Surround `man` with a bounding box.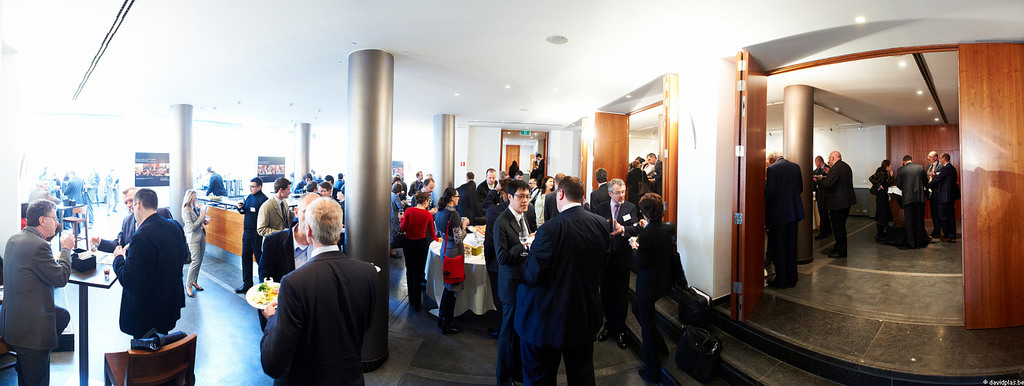
bbox=(592, 167, 610, 218).
